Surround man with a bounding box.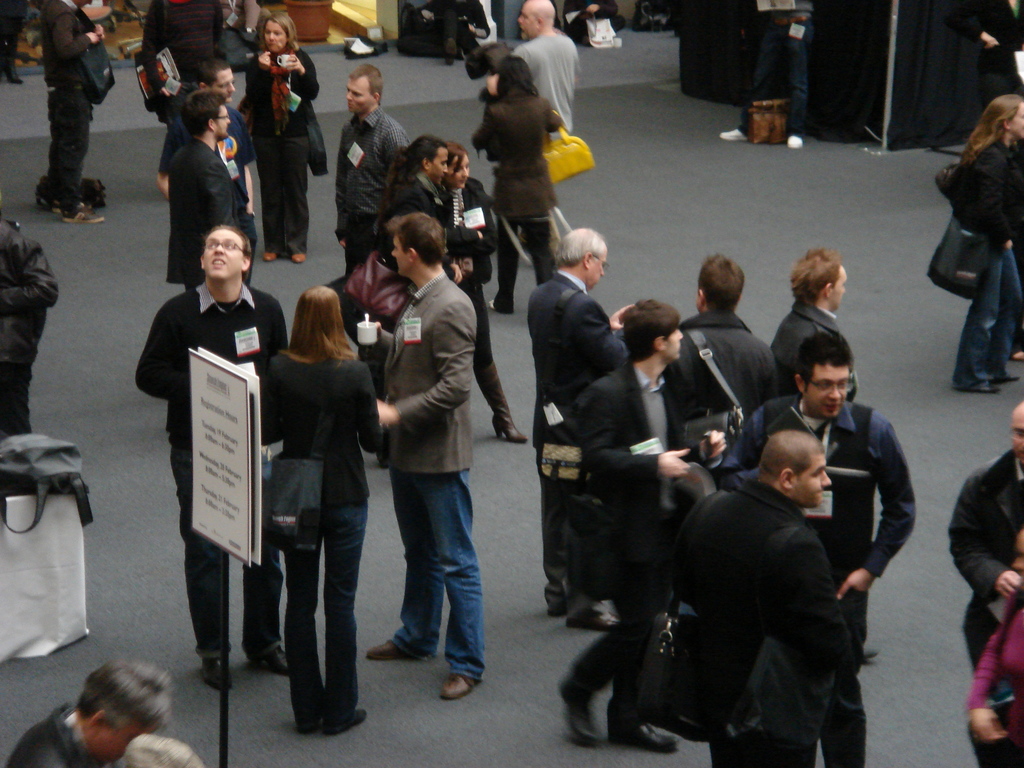
0,662,184,767.
